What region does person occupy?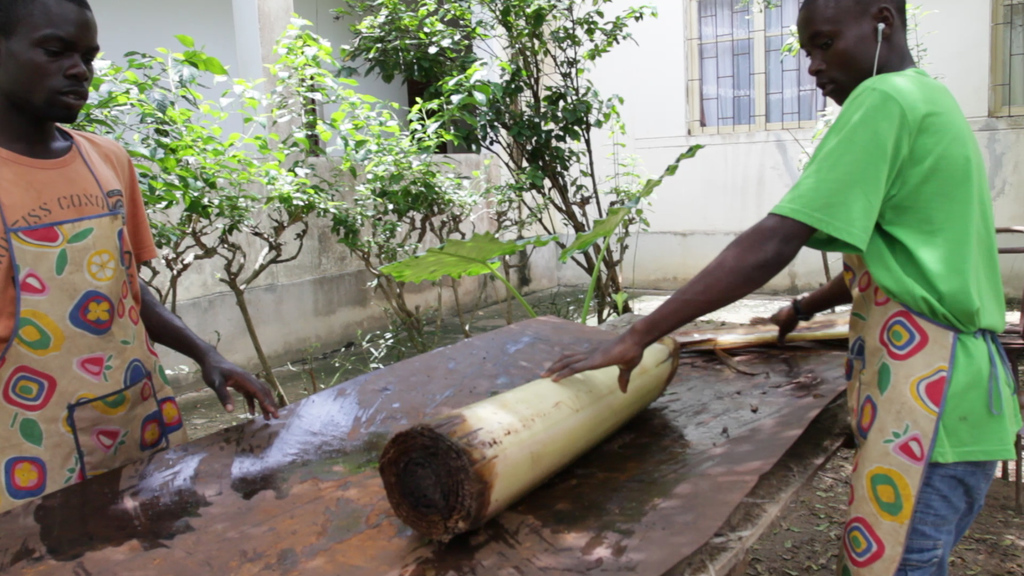
region(0, 0, 279, 517).
